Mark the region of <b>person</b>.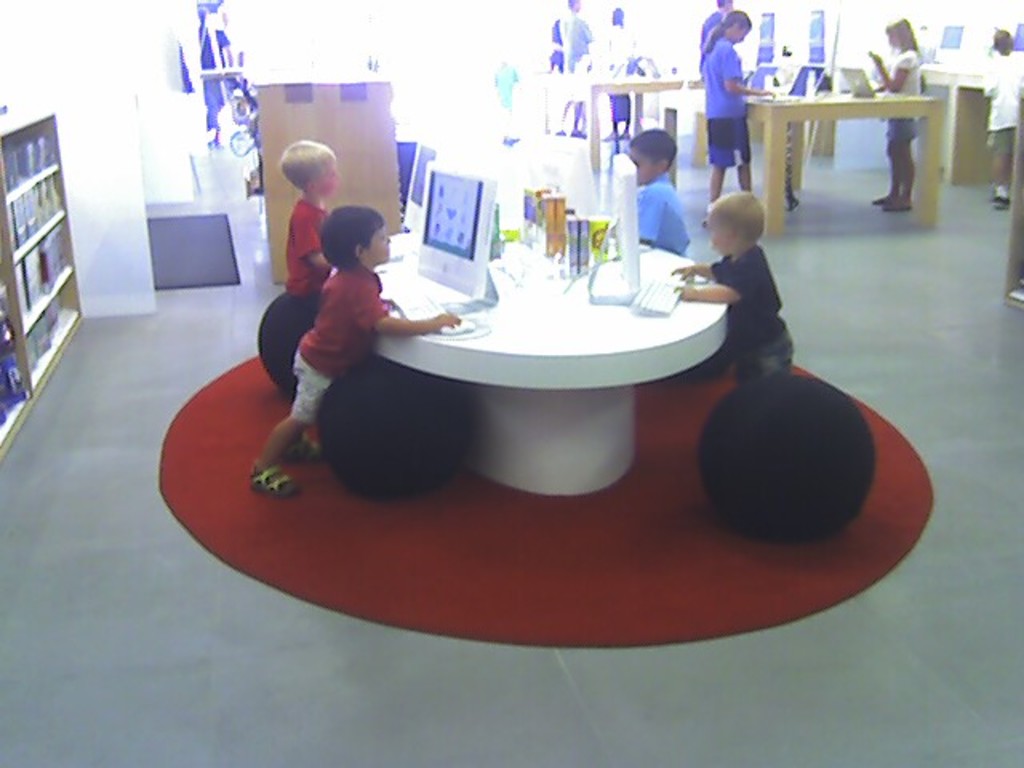
Region: box(546, 0, 586, 141).
